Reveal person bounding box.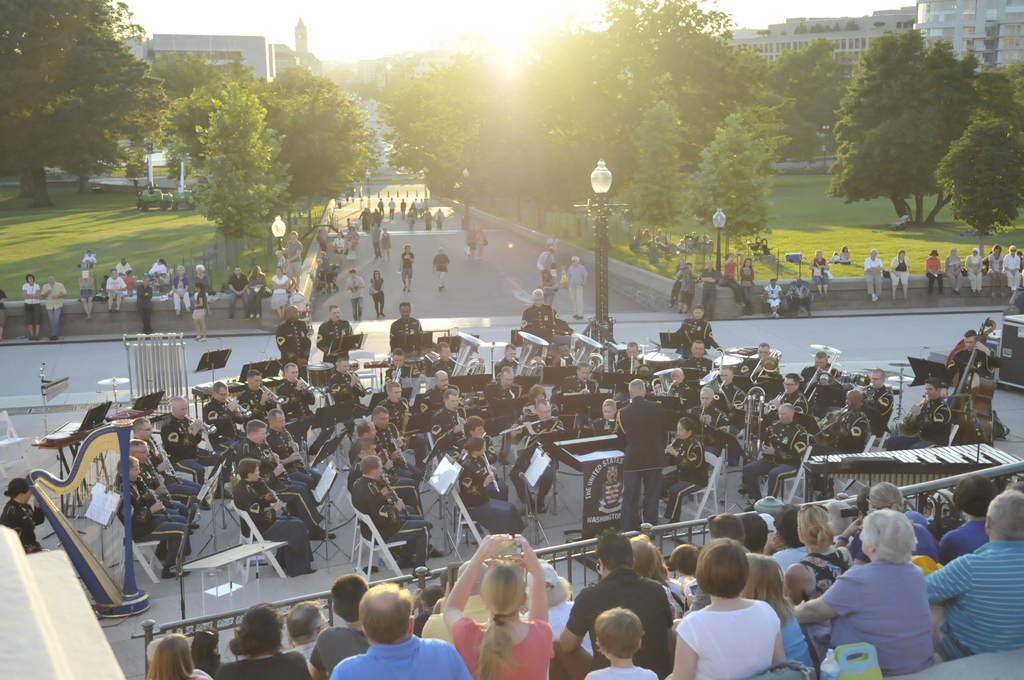
Revealed: (left=214, top=605, right=309, bottom=679).
